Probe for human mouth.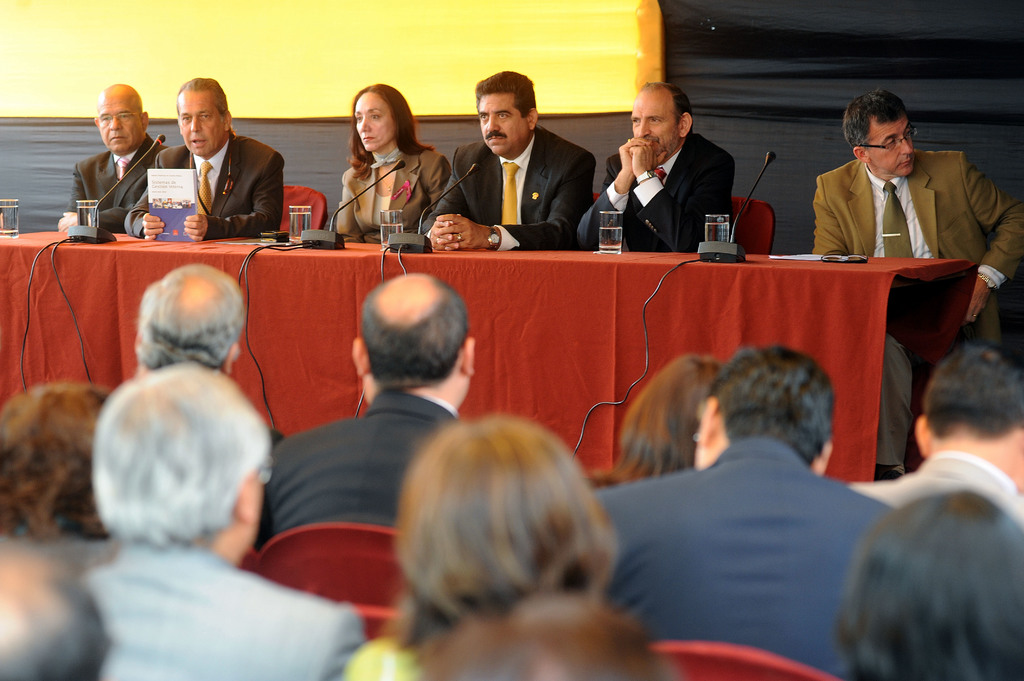
Probe result: [364, 134, 374, 144].
